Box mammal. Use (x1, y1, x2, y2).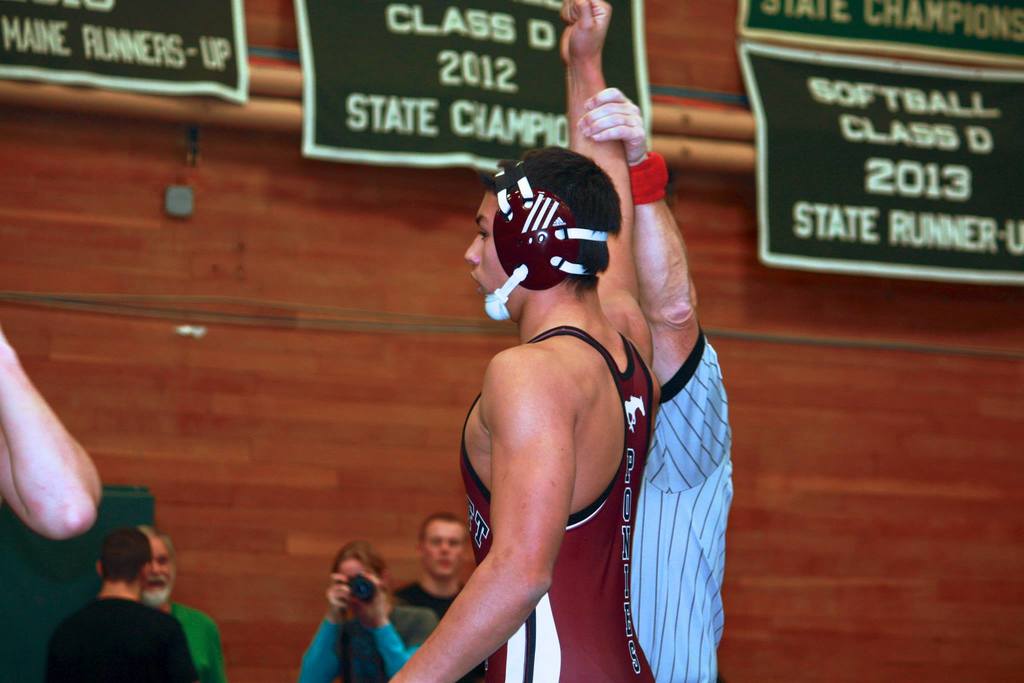
(298, 543, 420, 673).
